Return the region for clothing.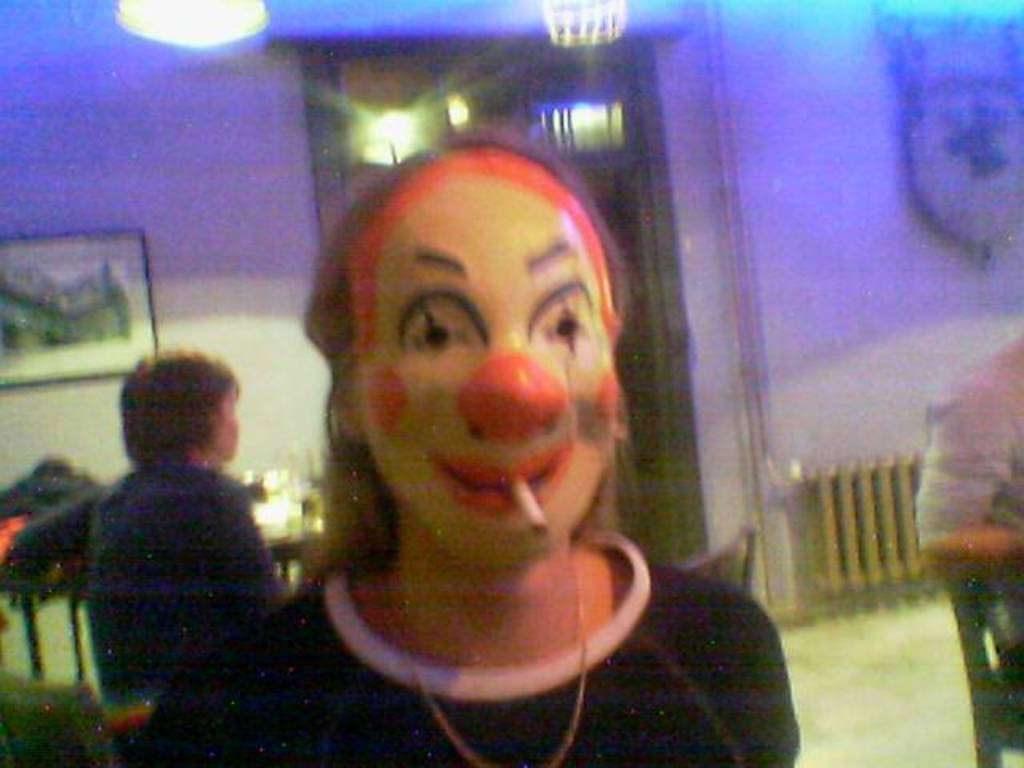
{"x1": 152, "y1": 538, "x2": 798, "y2": 763}.
